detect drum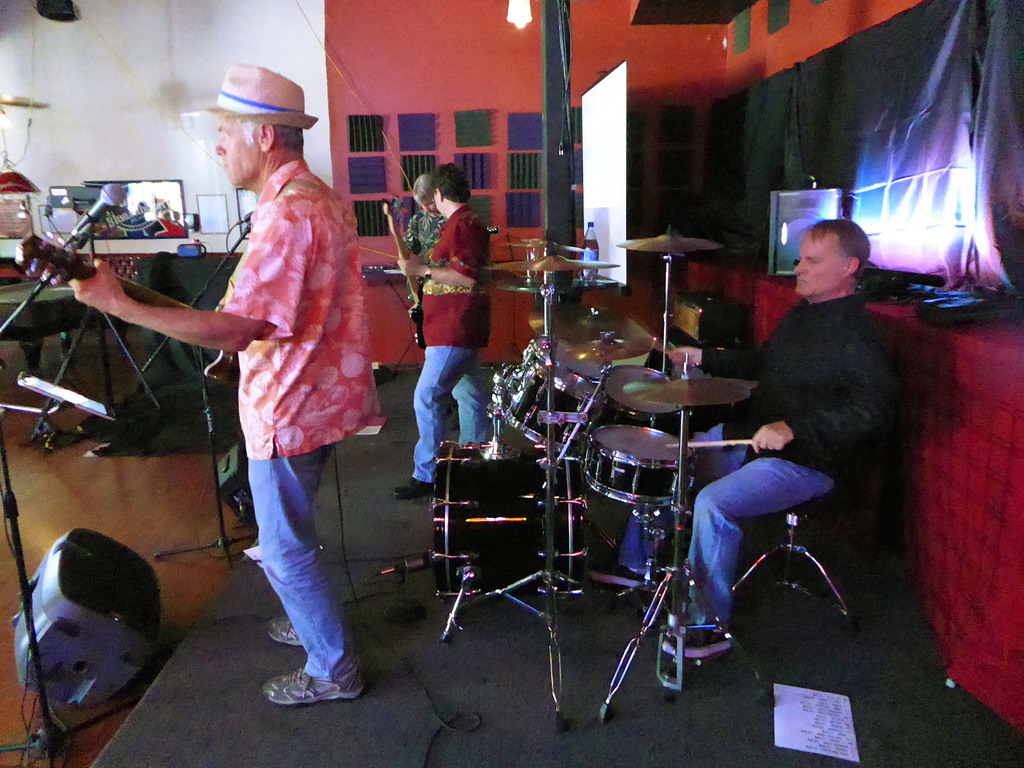
x1=504 y1=365 x2=611 y2=452
